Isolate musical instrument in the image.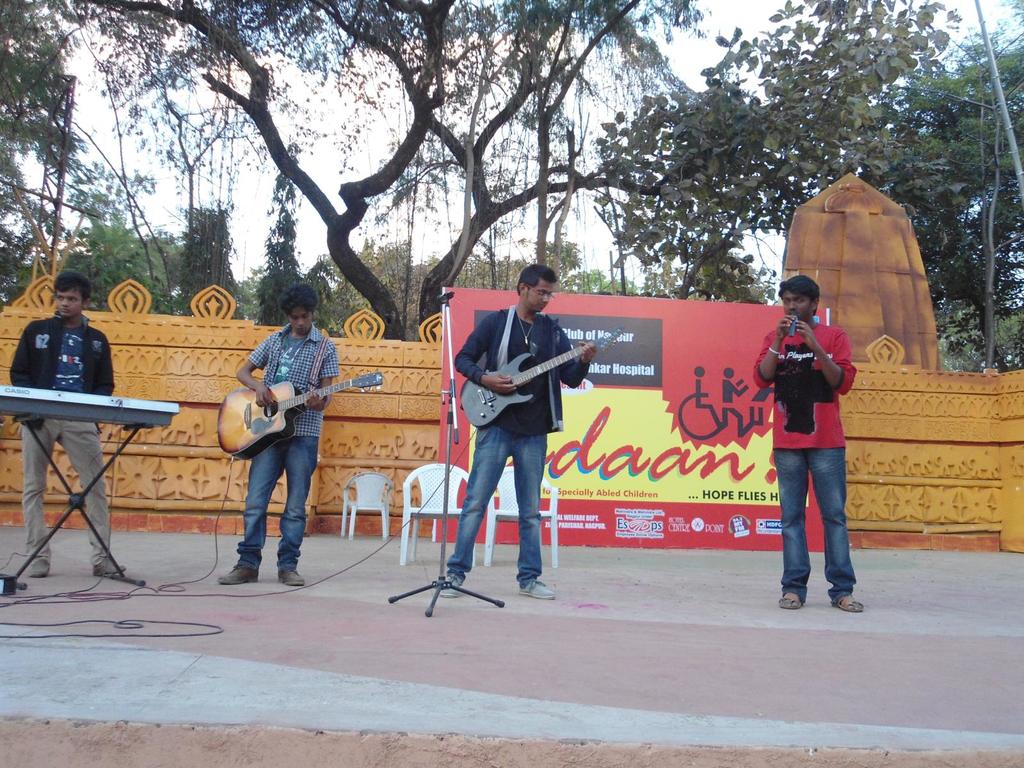
Isolated region: crop(456, 335, 623, 422).
